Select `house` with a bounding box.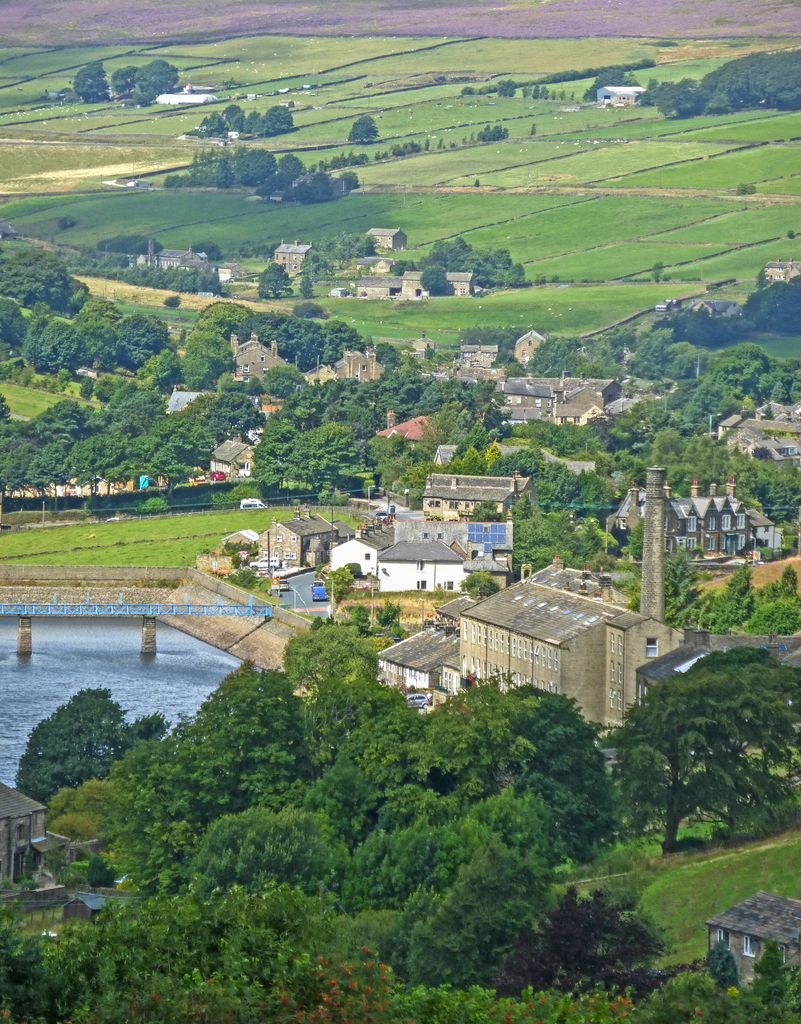
513, 326, 557, 371.
